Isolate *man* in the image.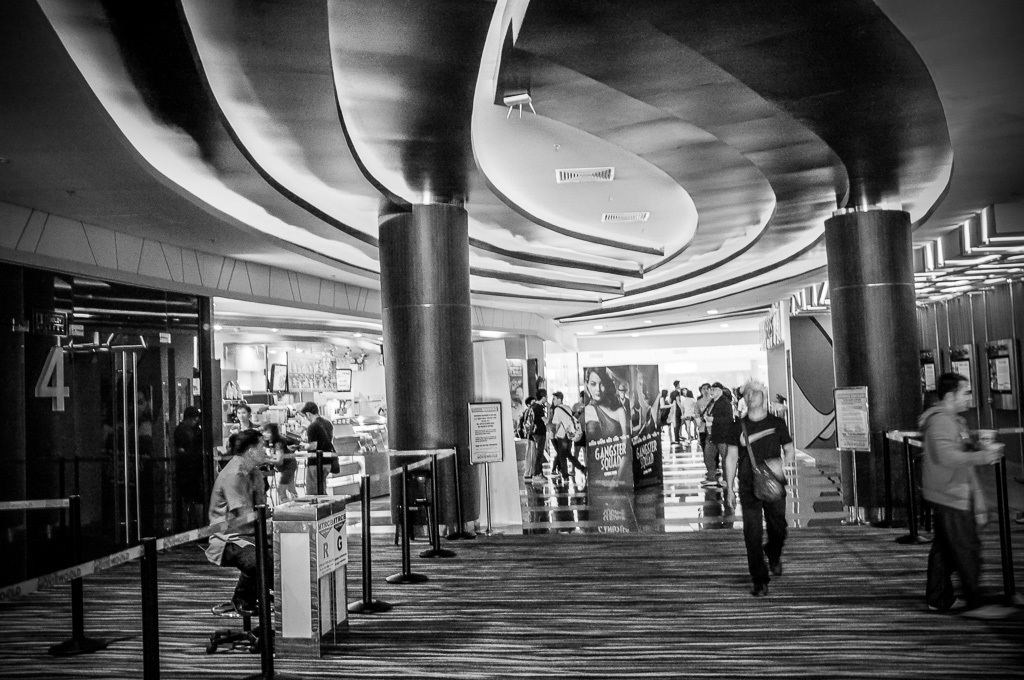
Isolated region: crop(527, 389, 547, 481).
